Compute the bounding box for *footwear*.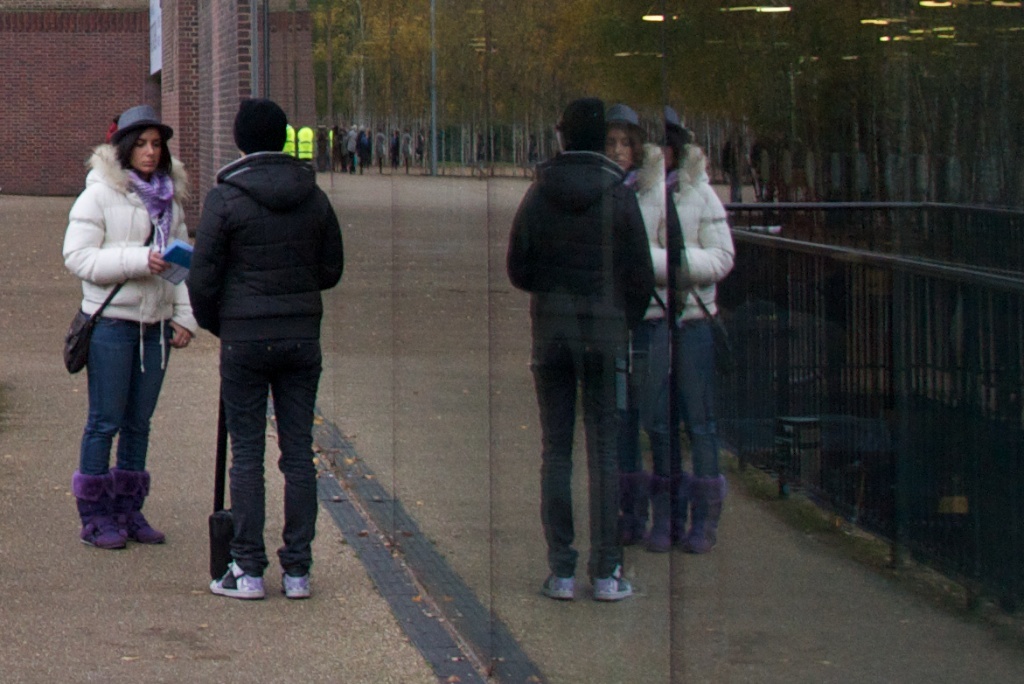
[207, 549, 268, 598].
